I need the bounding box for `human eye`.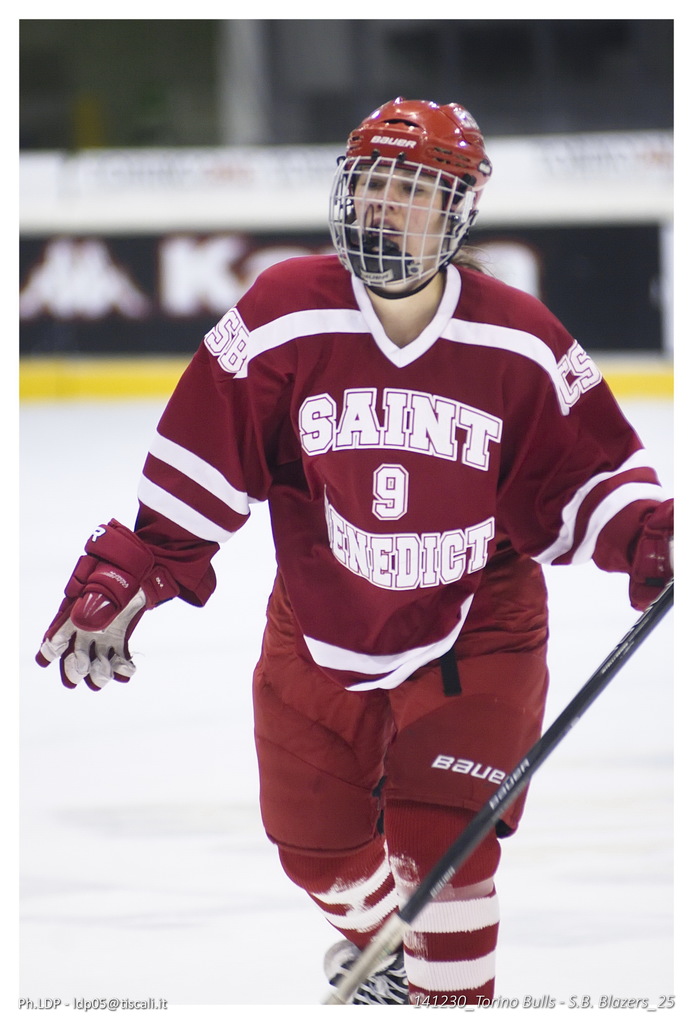
Here it is: bbox(395, 176, 432, 199).
